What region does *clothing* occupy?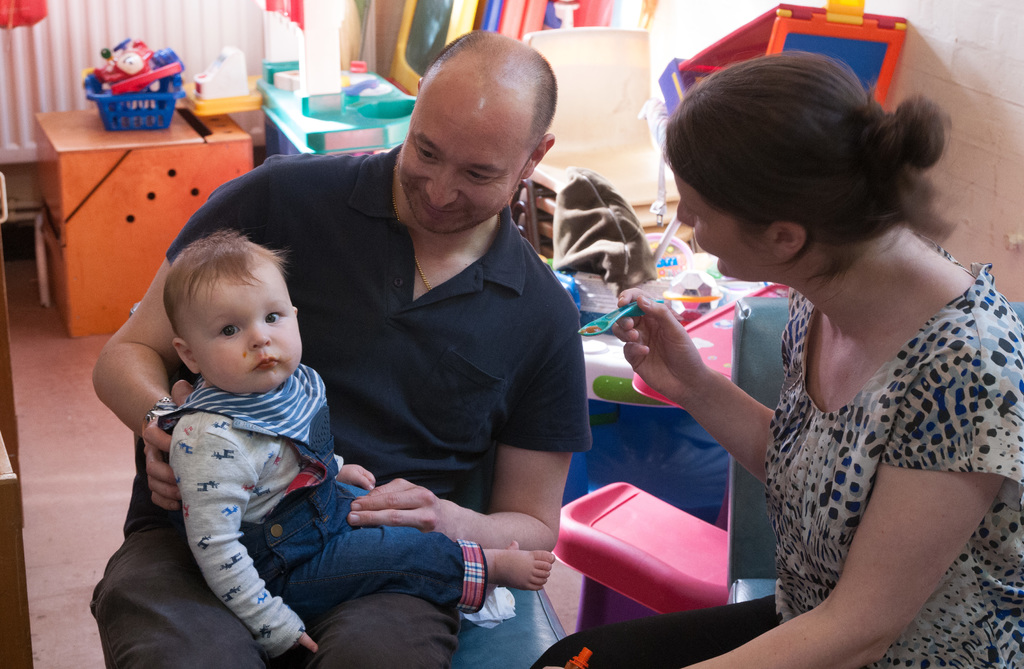
<region>760, 243, 1005, 625</region>.
